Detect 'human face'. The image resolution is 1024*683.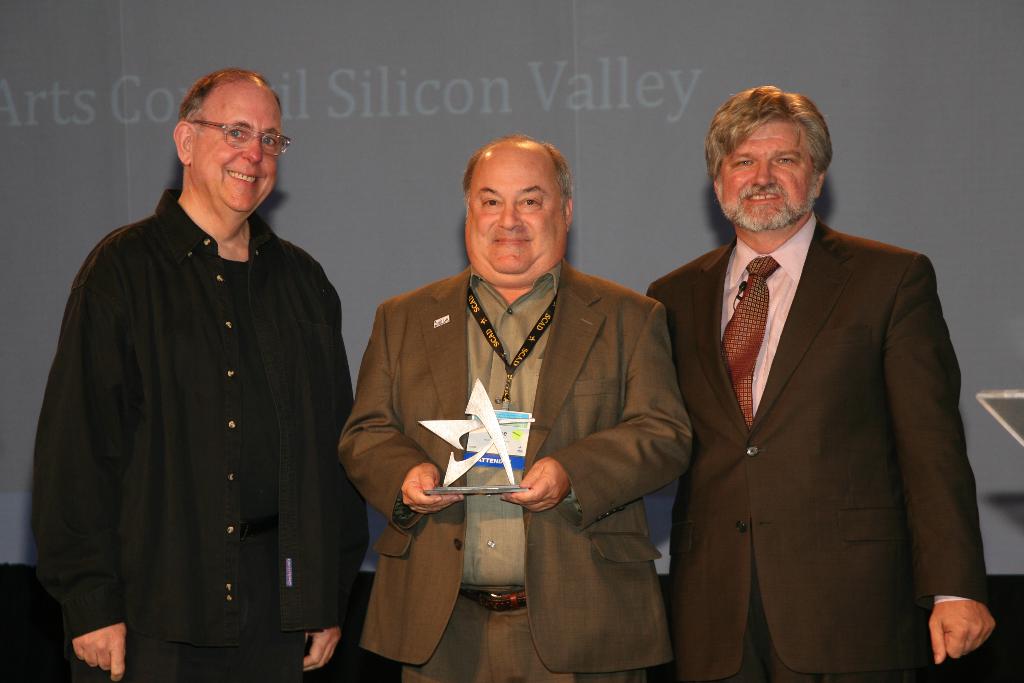
(472, 159, 564, 278).
